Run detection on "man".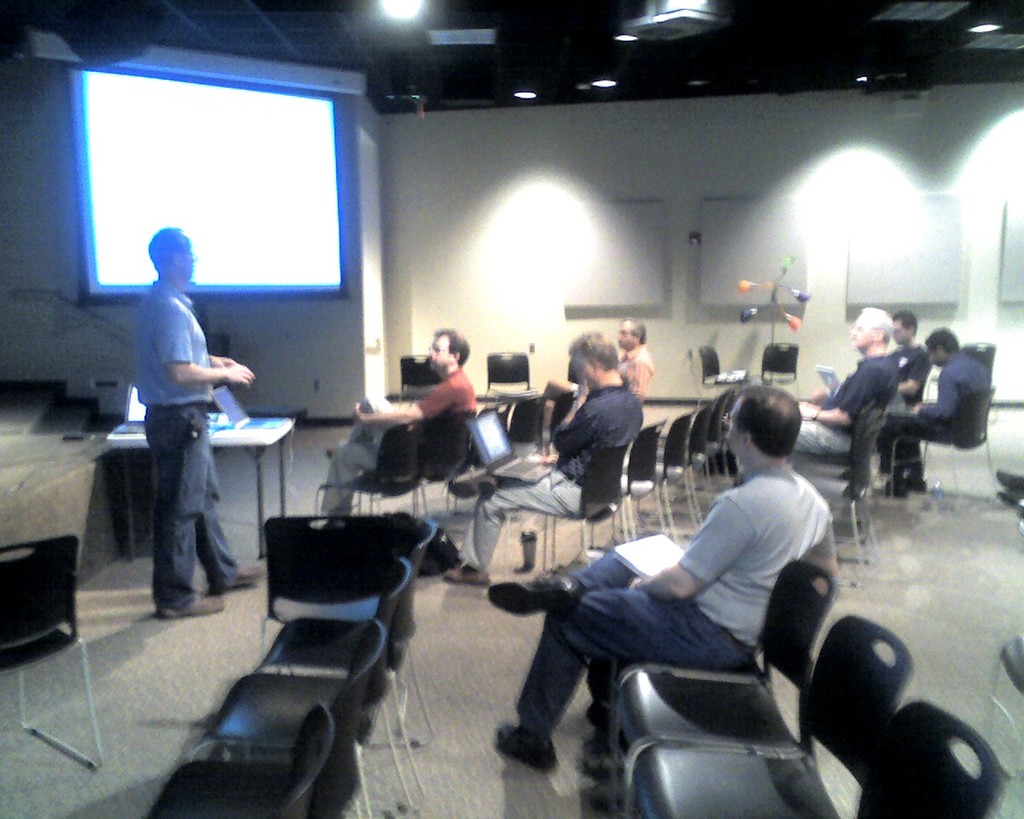
Result: <region>613, 347, 650, 398</region>.
